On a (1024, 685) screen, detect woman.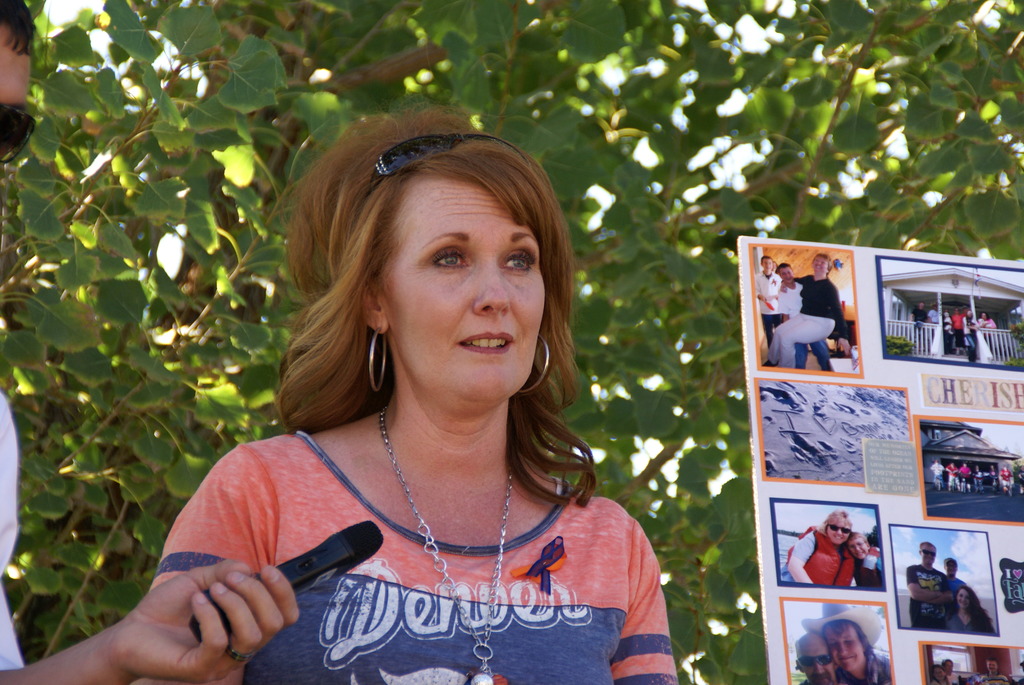
<bbox>786, 510, 855, 585</bbox>.
